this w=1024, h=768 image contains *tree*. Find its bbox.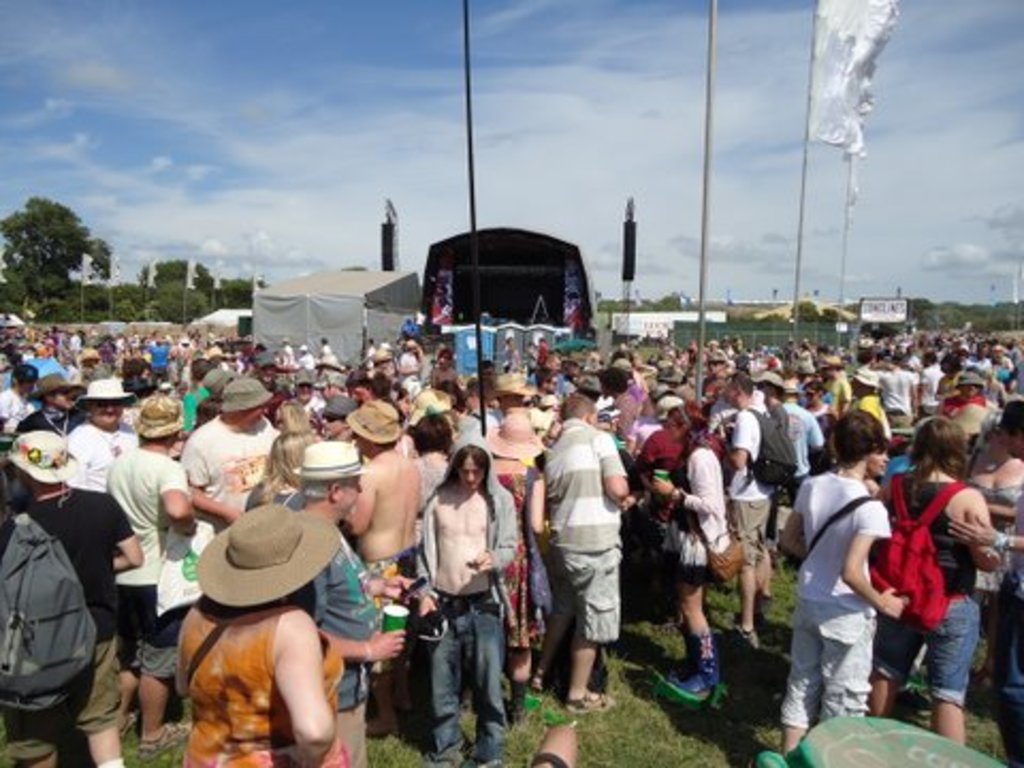
BBox(96, 275, 147, 311).
